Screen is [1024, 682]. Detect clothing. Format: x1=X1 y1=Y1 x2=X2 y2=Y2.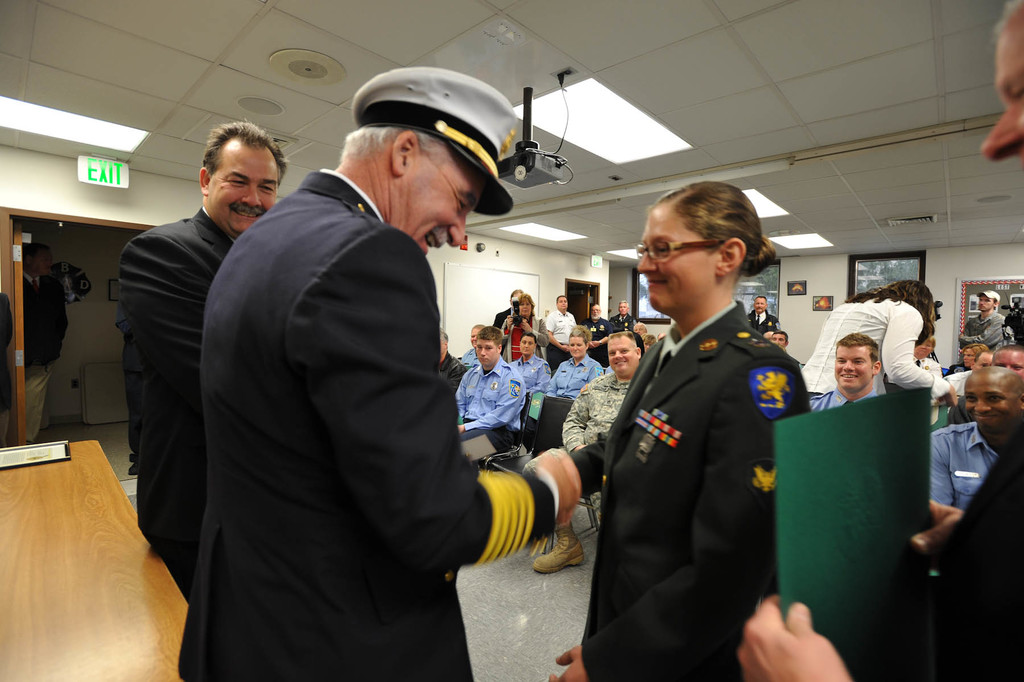
x1=492 y1=308 x2=509 y2=320.
